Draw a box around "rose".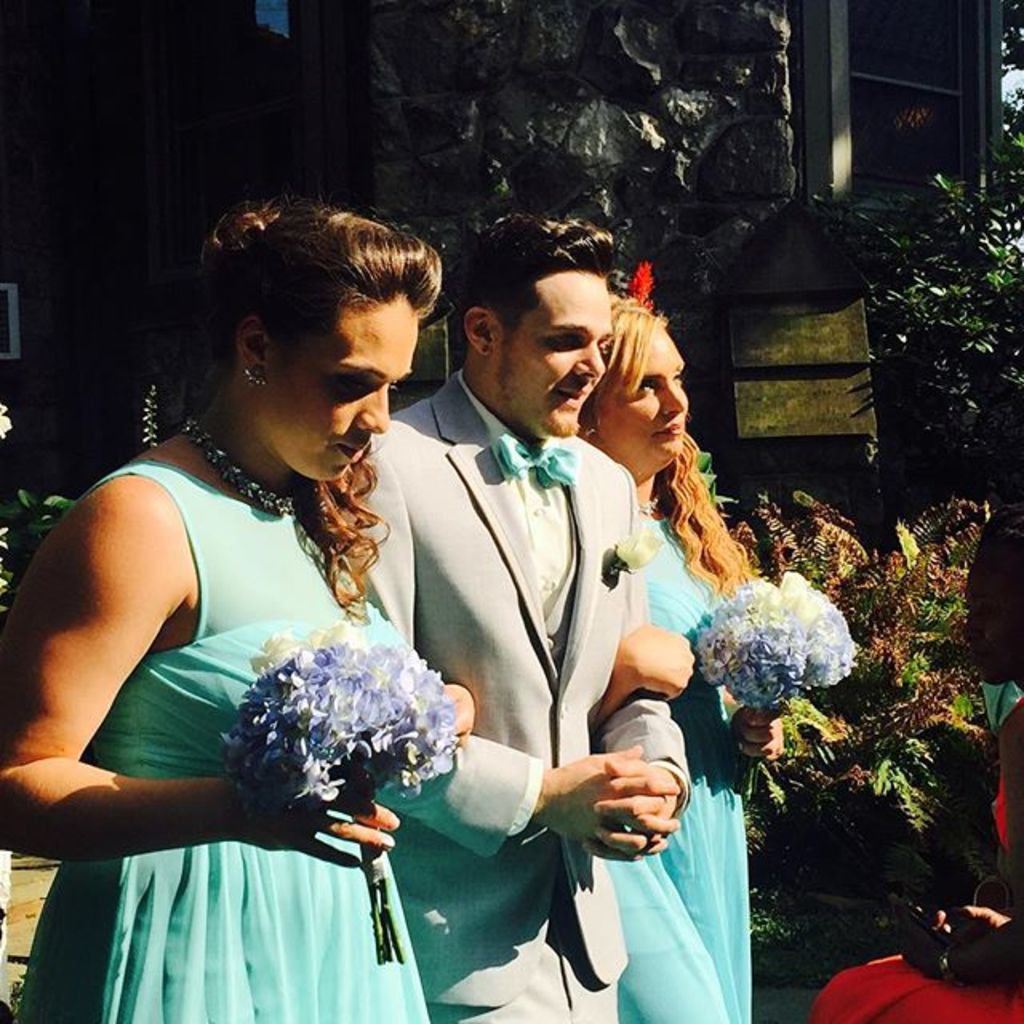
x1=613, y1=520, x2=667, y2=570.
